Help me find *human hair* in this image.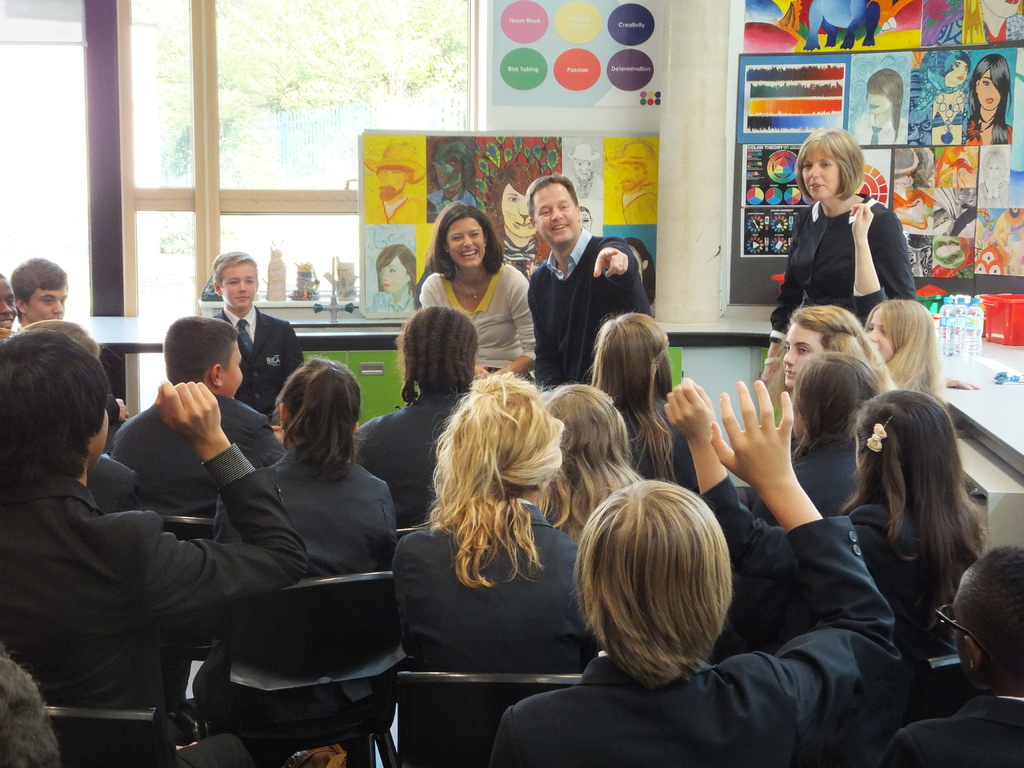
Found it: (left=17, top=333, right=120, bottom=474).
